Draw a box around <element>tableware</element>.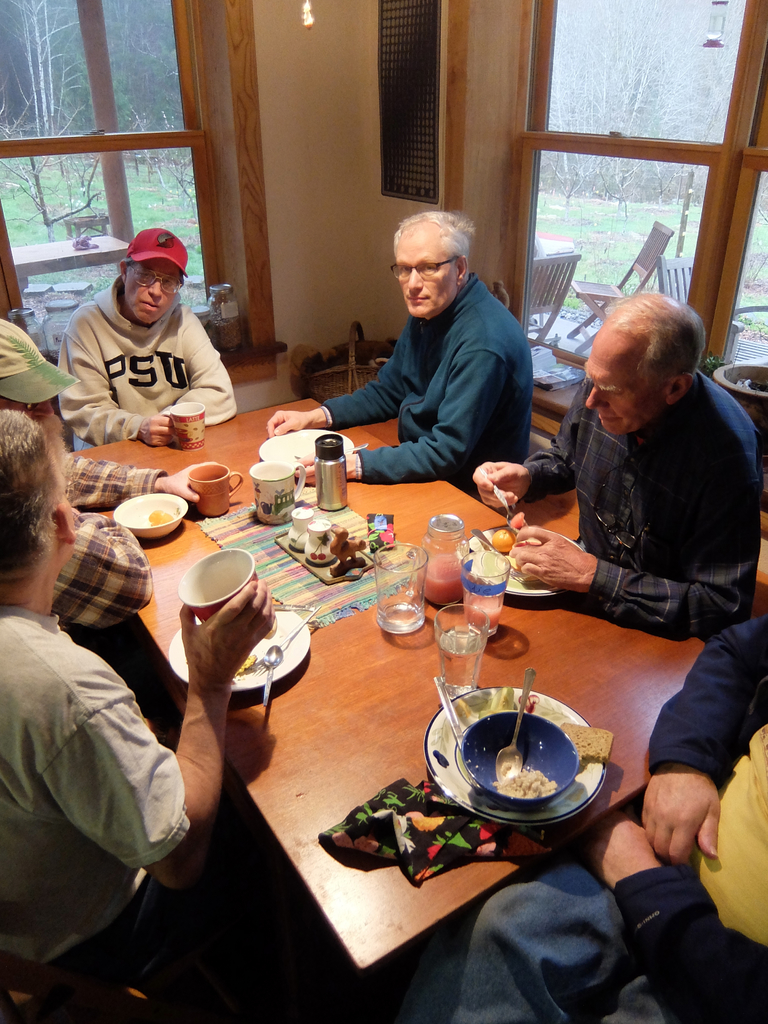
region(457, 704, 576, 803).
